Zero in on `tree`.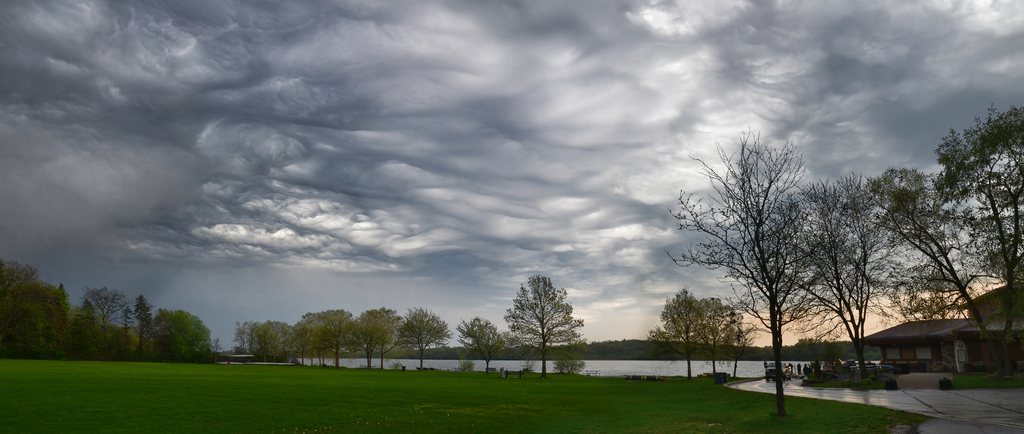
Zeroed in: x1=662 y1=118 x2=829 y2=421.
